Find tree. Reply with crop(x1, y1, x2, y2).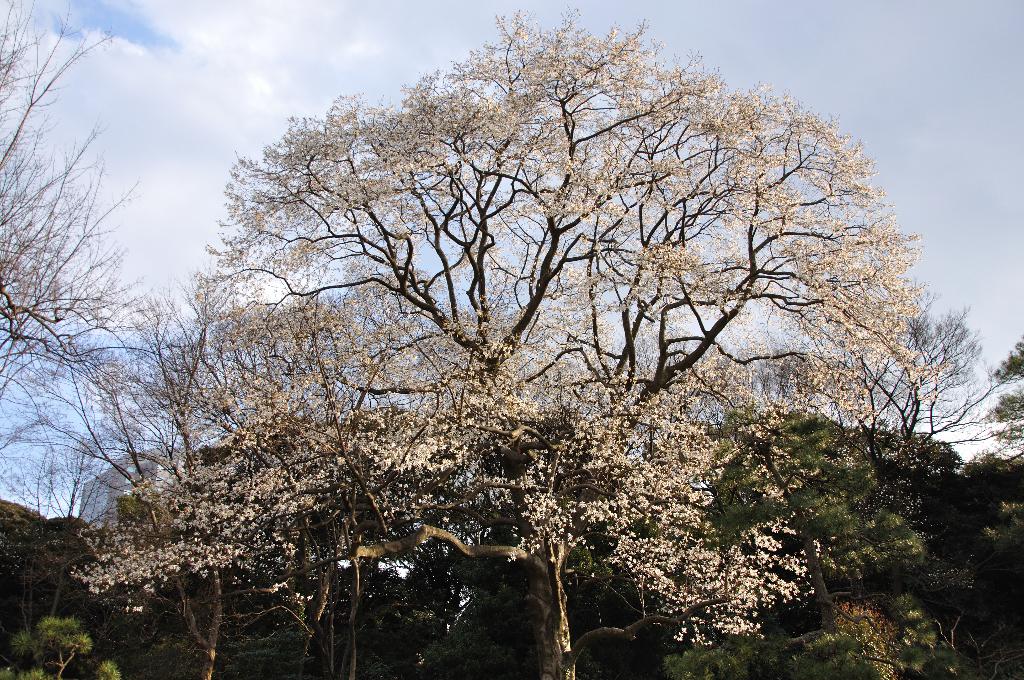
crop(326, 334, 820, 679).
